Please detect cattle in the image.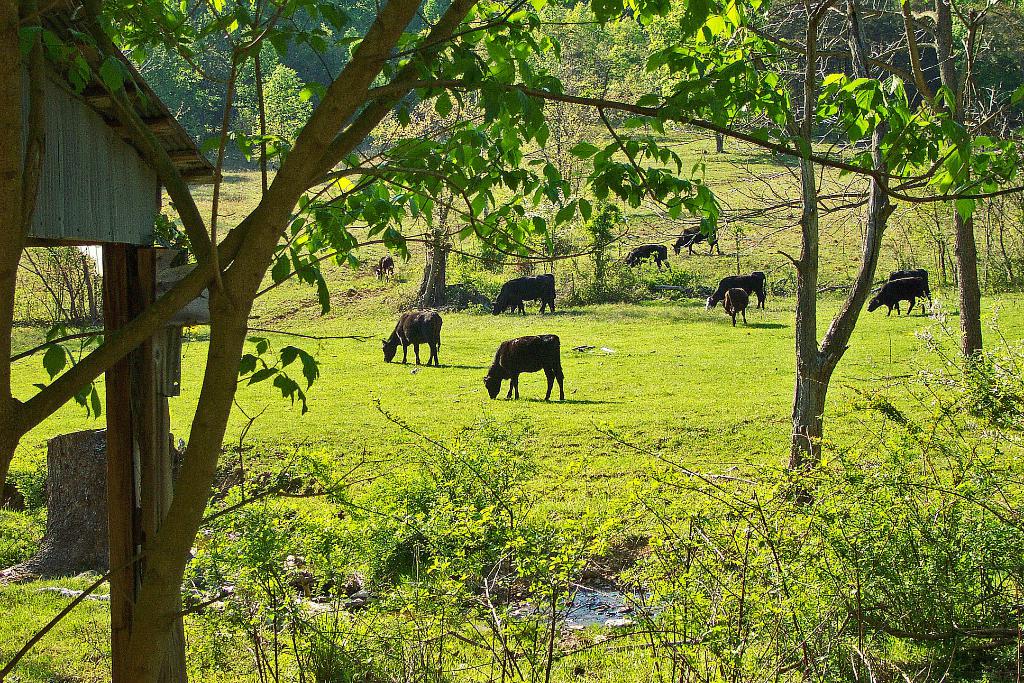
(left=724, top=288, right=750, bottom=325).
